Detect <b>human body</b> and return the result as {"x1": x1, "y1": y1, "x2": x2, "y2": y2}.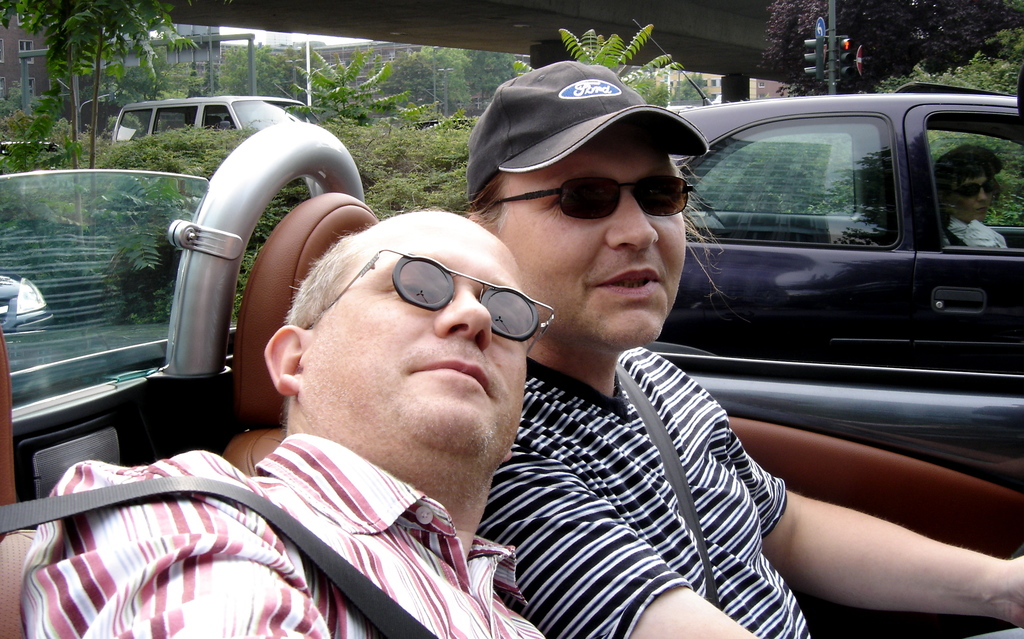
{"x1": 470, "y1": 65, "x2": 1023, "y2": 638}.
